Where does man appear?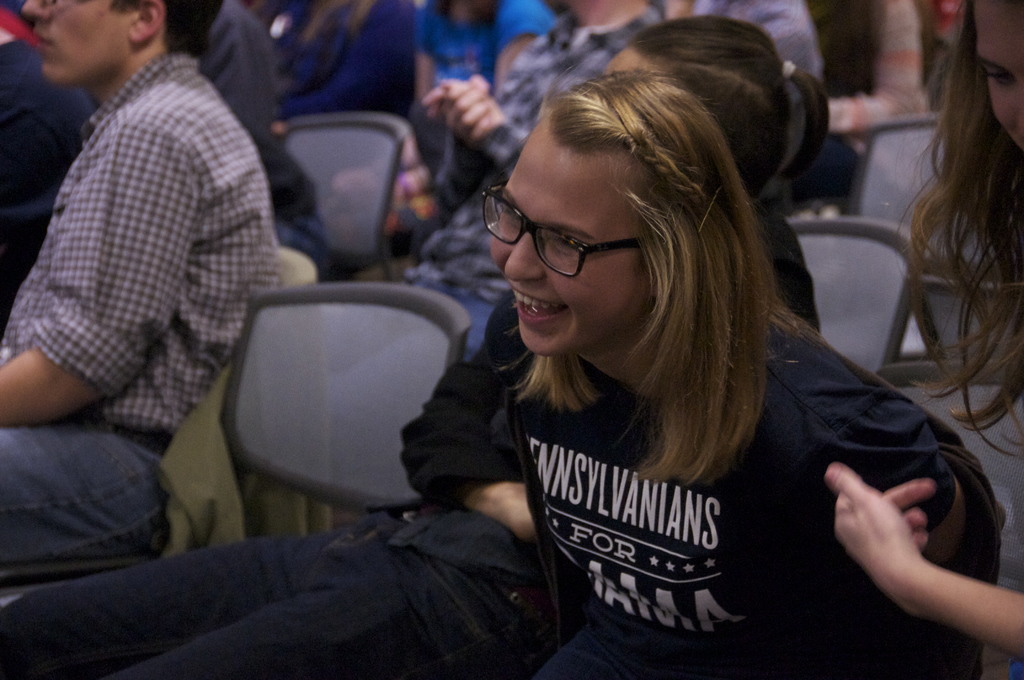
Appears at bbox=(397, 0, 660, 366).
